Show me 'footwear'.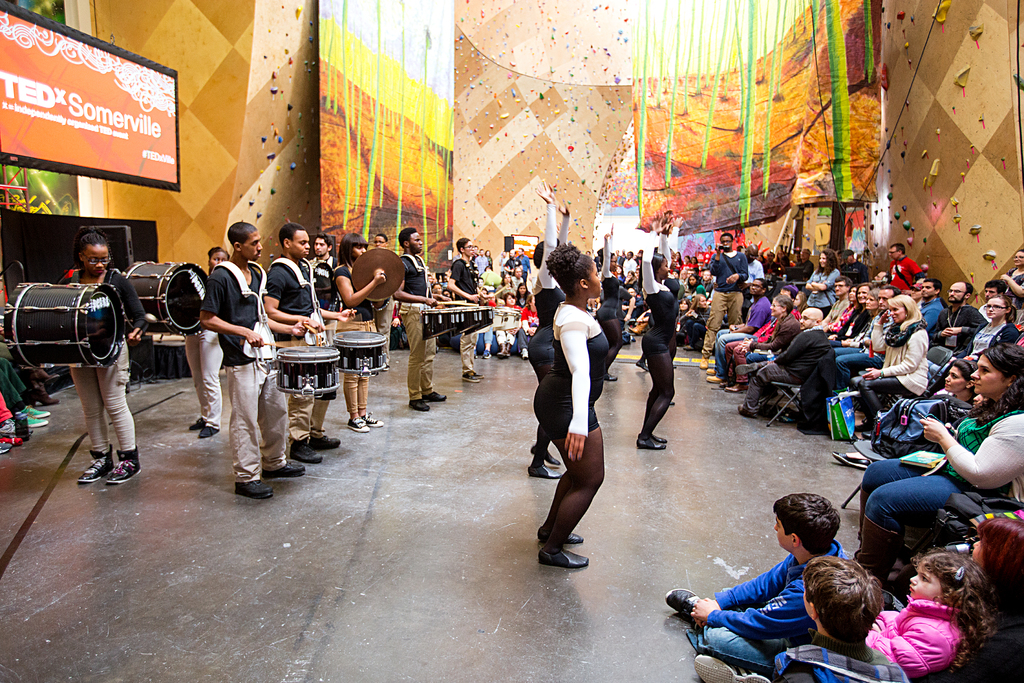
'footwear' is here: BBox(703, 374, 718, 384).
